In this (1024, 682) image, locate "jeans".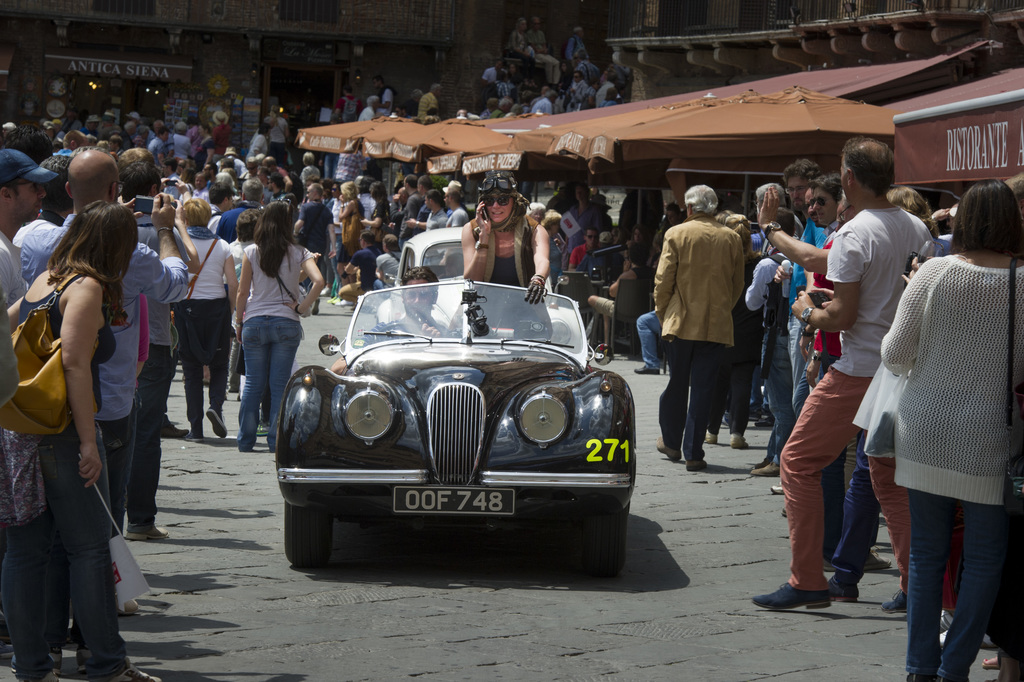
Bounding box: bbox=(635, 310, 659, 369).
